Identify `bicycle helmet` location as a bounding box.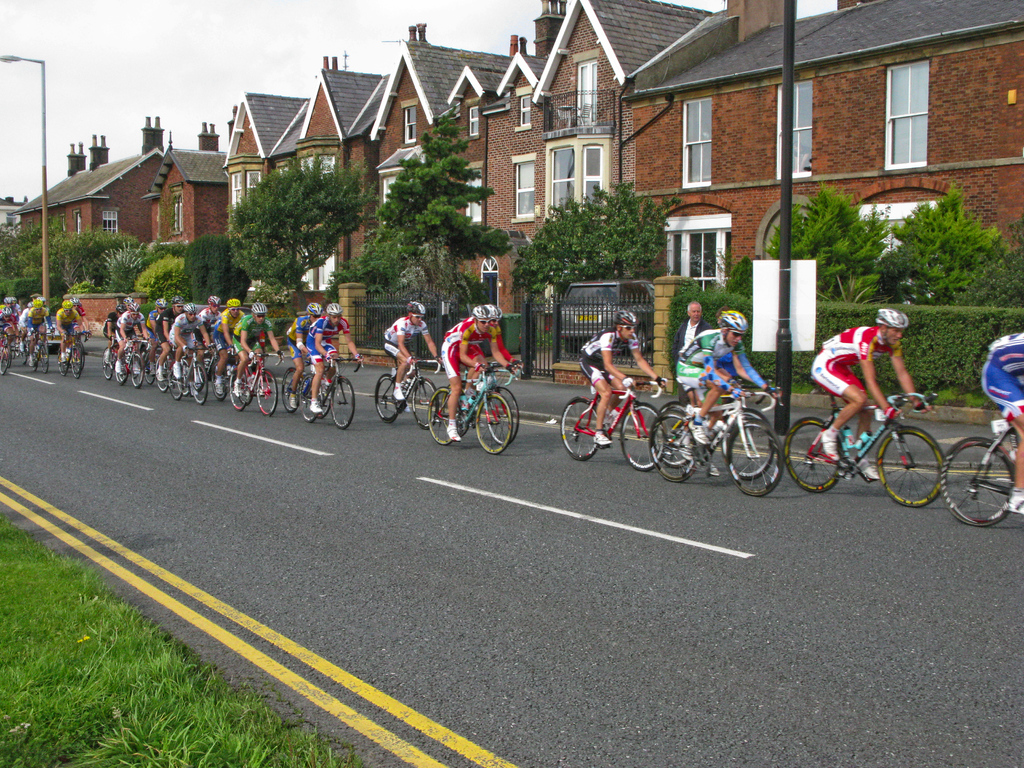
select_region(472, 305, 490, 317).
